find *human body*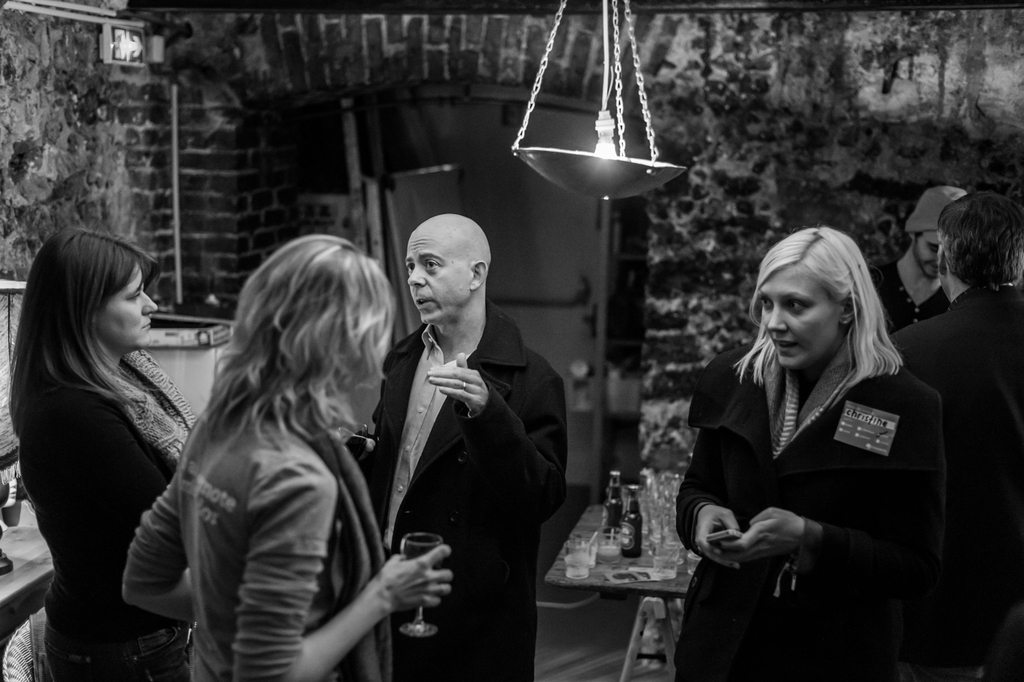
(left=19, top=193, right=227, bottom=662)
